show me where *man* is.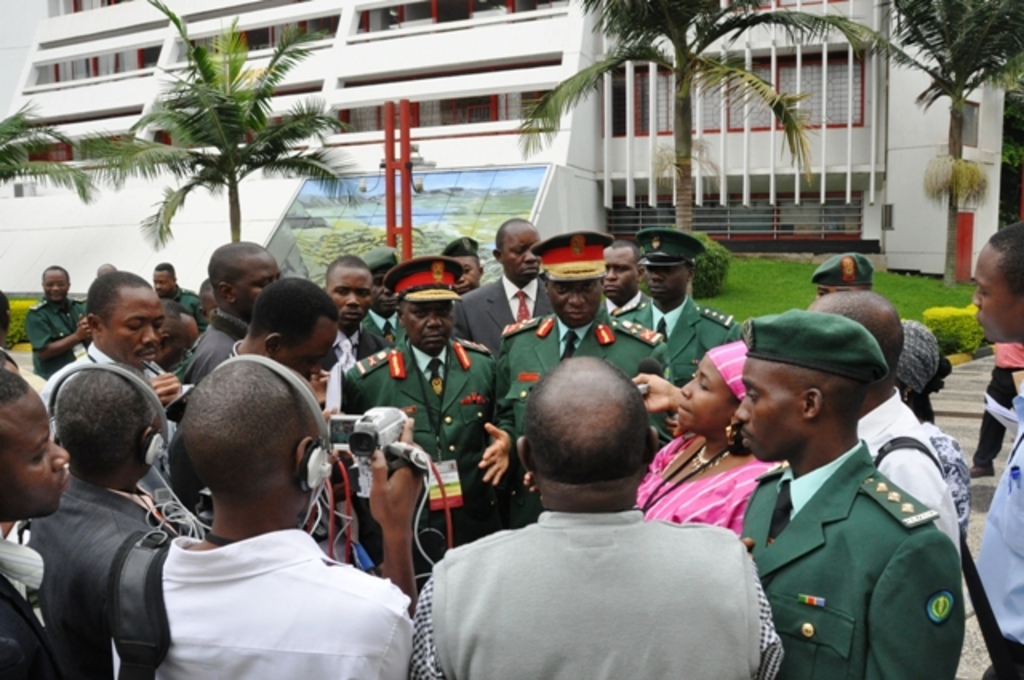
*man* is at bbox=(778, 291, 960, 542).
